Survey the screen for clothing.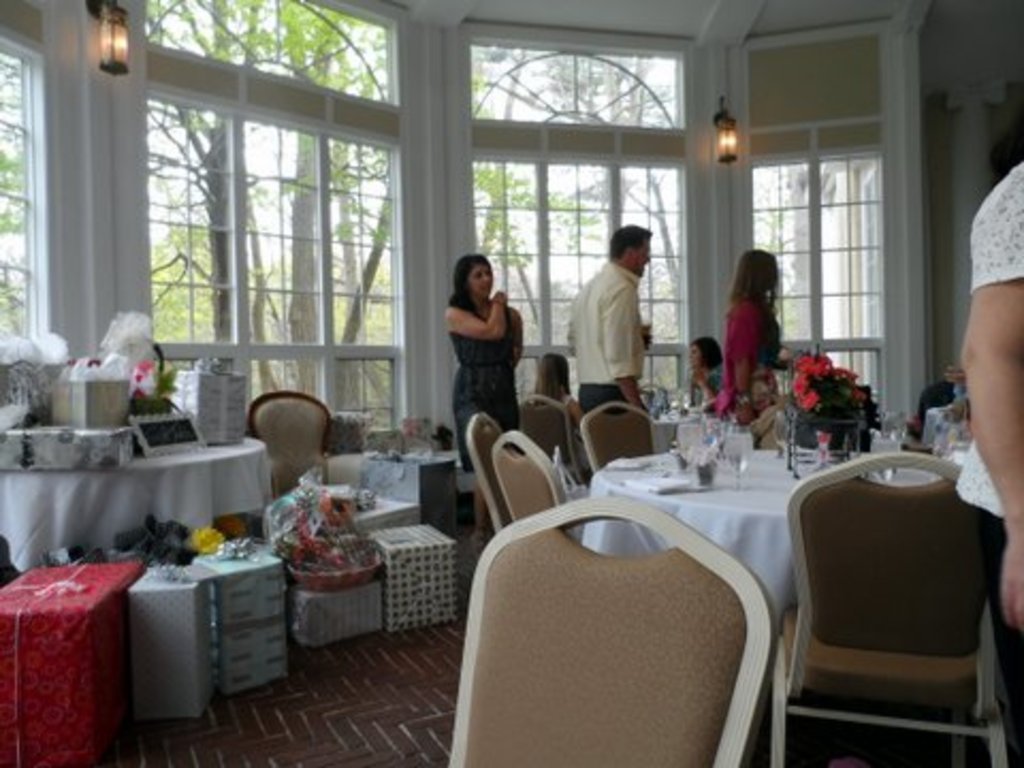
Survey found: <box>563,262,651,422</box>.
